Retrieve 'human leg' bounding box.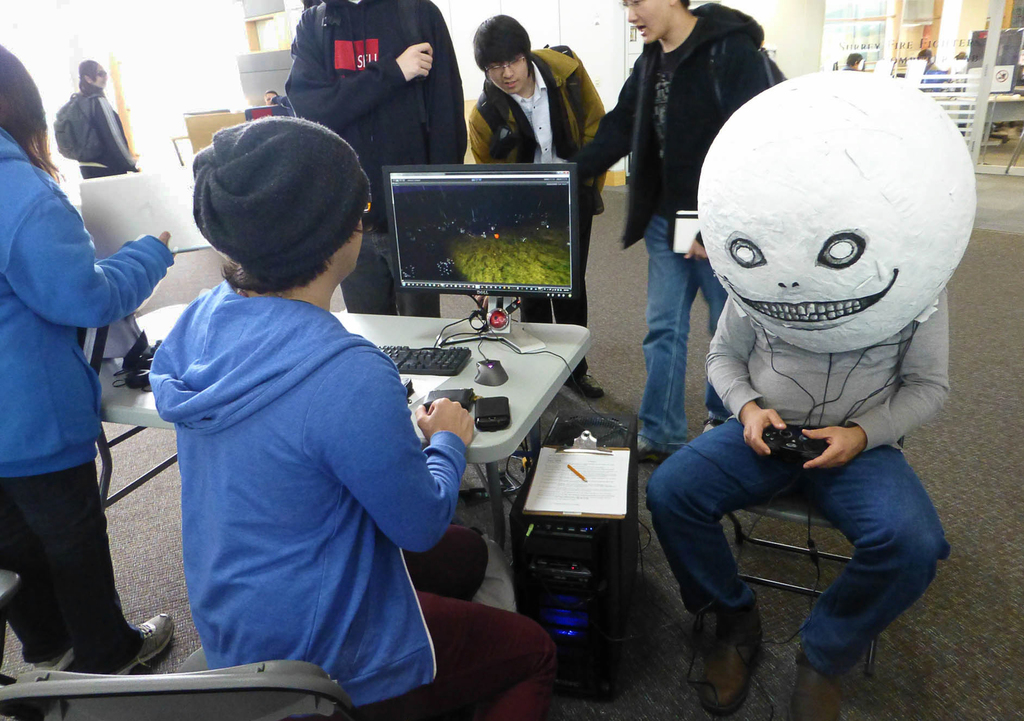
Bounding box: l=552, t=186, r=604, b=405.
